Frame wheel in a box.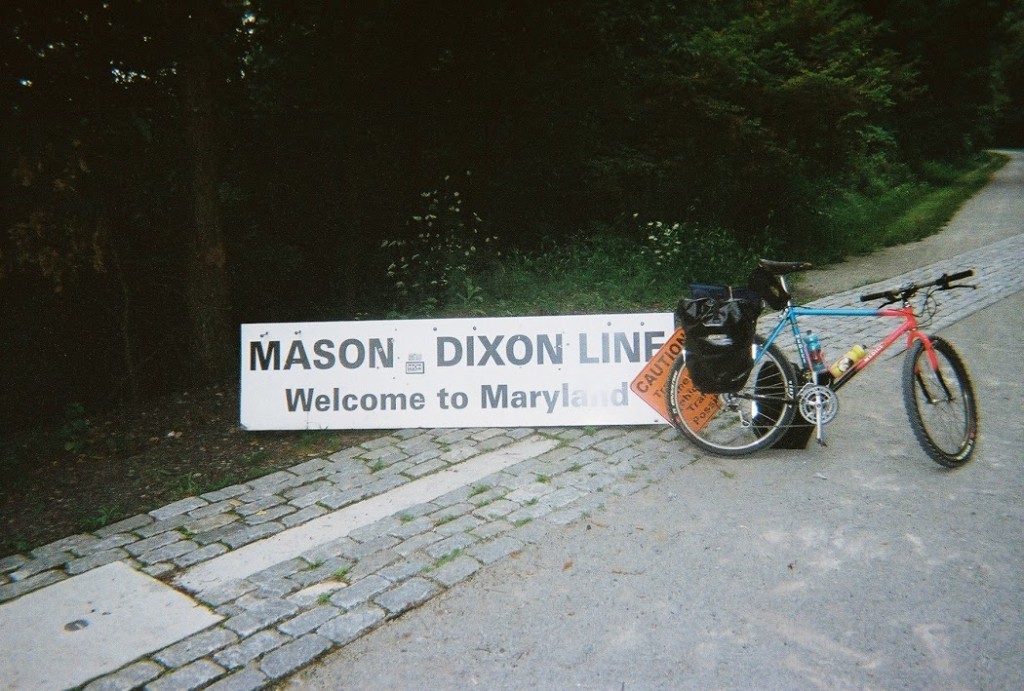
{"left": 903, "top": 340, "right": 987, "bottom": 471}.
